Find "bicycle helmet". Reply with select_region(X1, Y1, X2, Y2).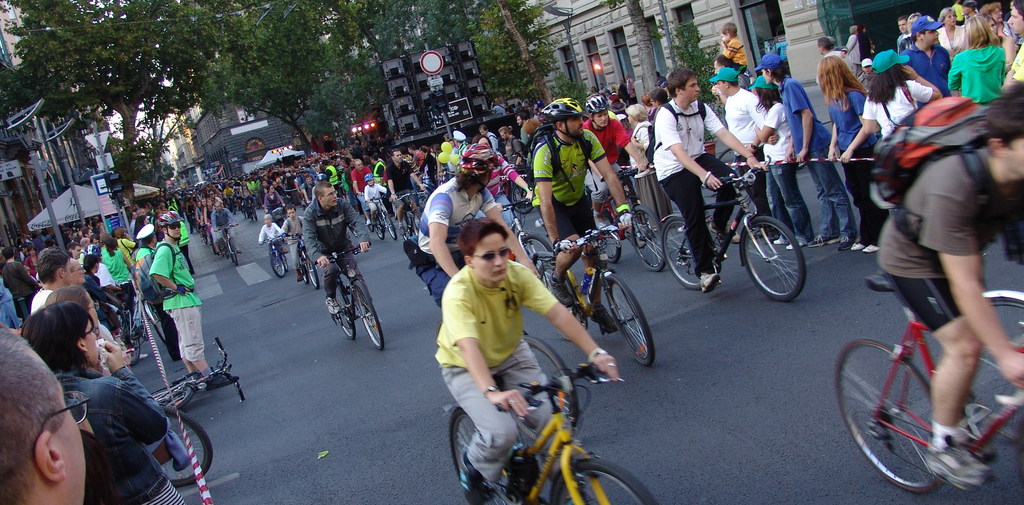
select_region(582, 93, 607, 118).
